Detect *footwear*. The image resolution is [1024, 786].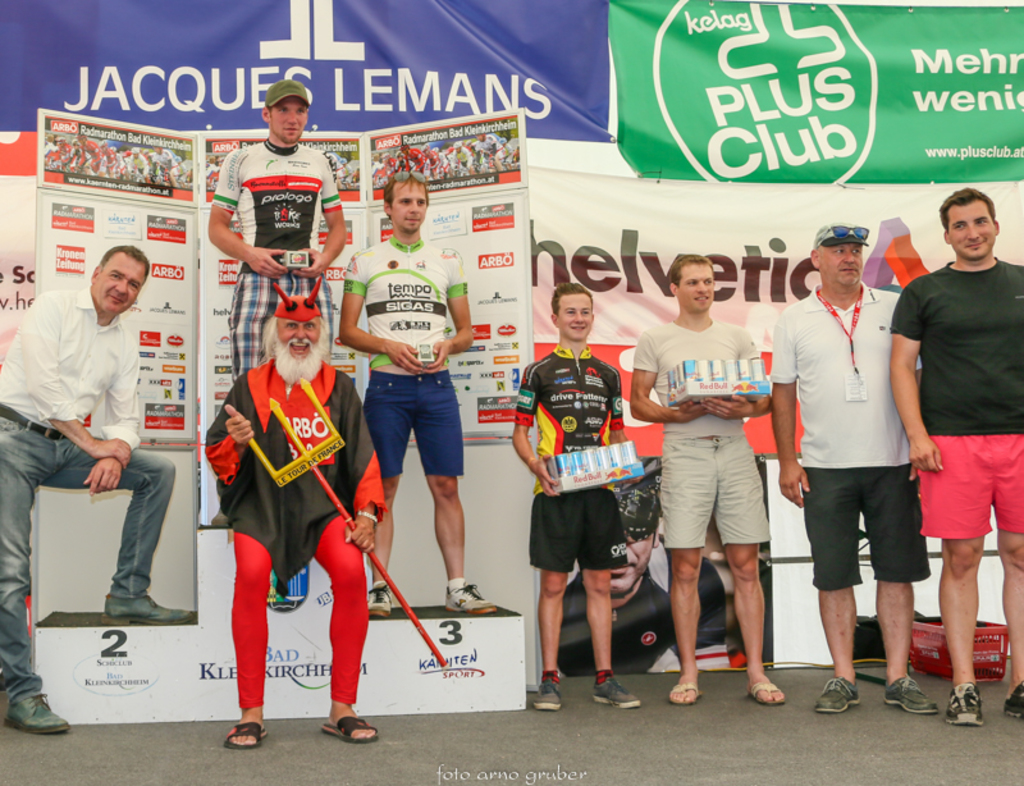
rect(1, 693, 69, 735).
